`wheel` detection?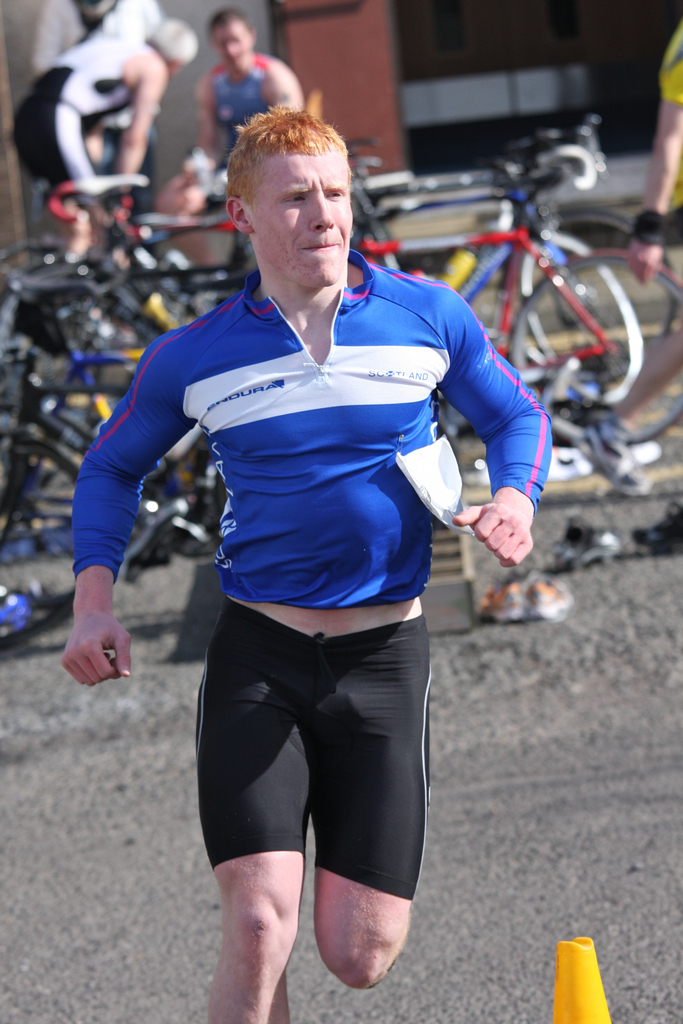
[left=502, top=262, right=682, bottom=454]
